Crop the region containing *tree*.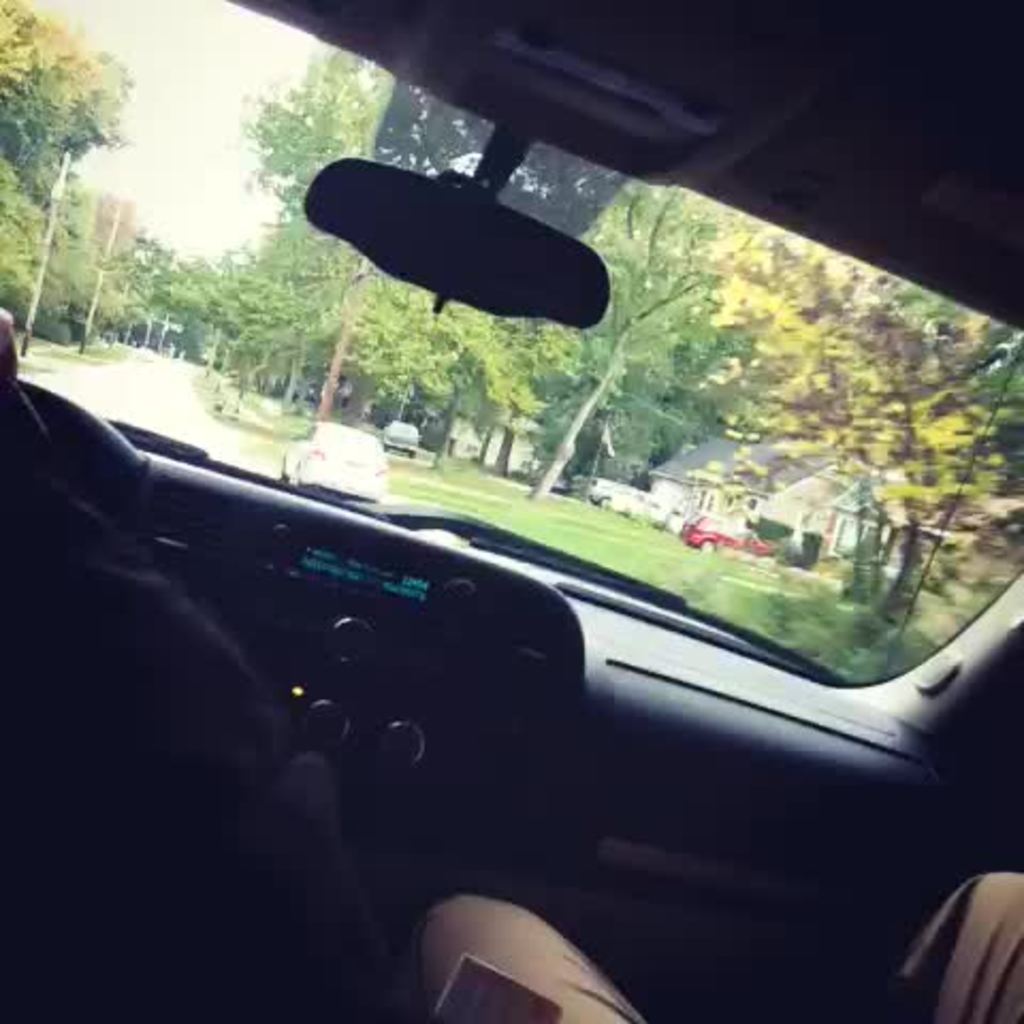
Crop region: BBox(0, 0, 126, 316).
